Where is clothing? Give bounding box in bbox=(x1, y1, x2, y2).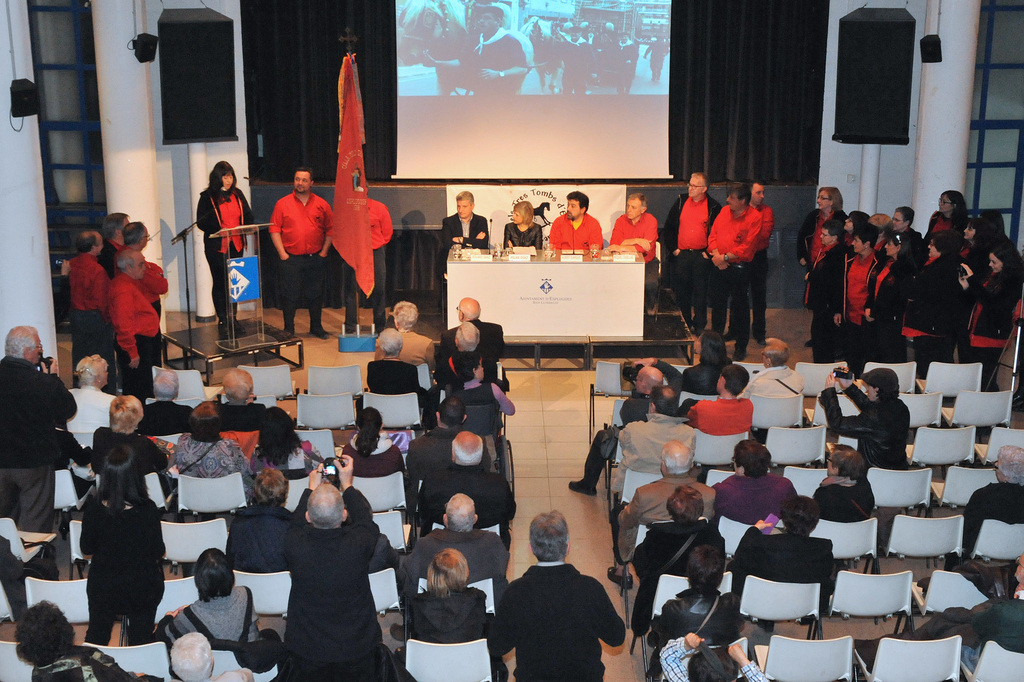
bbox=(453, 379, 516, 415).
